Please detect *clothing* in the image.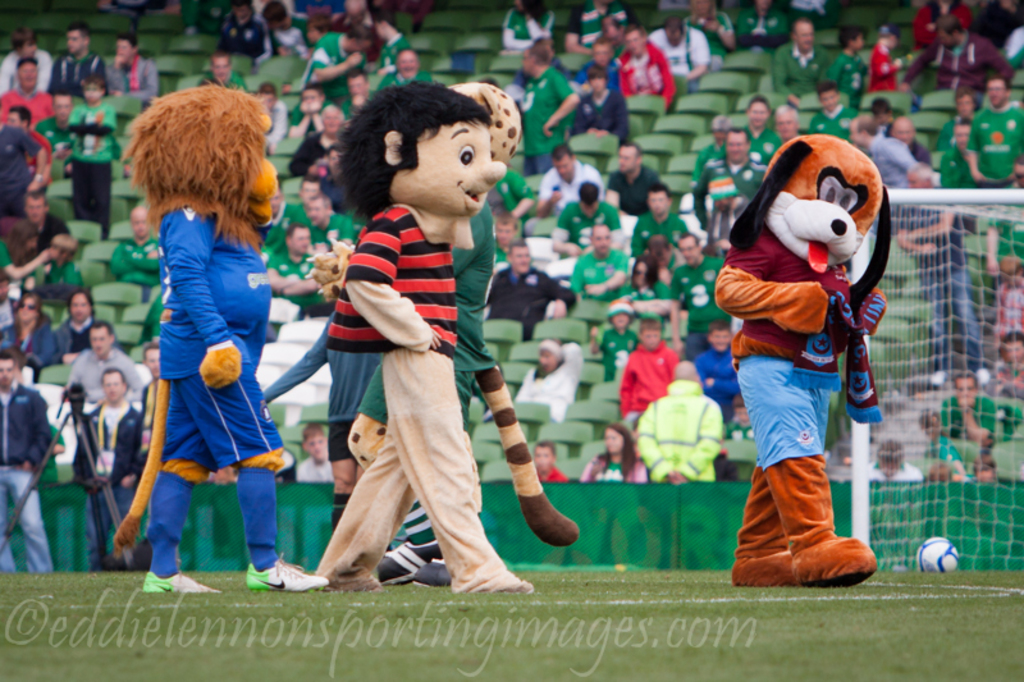
bbox=[609, 177, 672, 212].
